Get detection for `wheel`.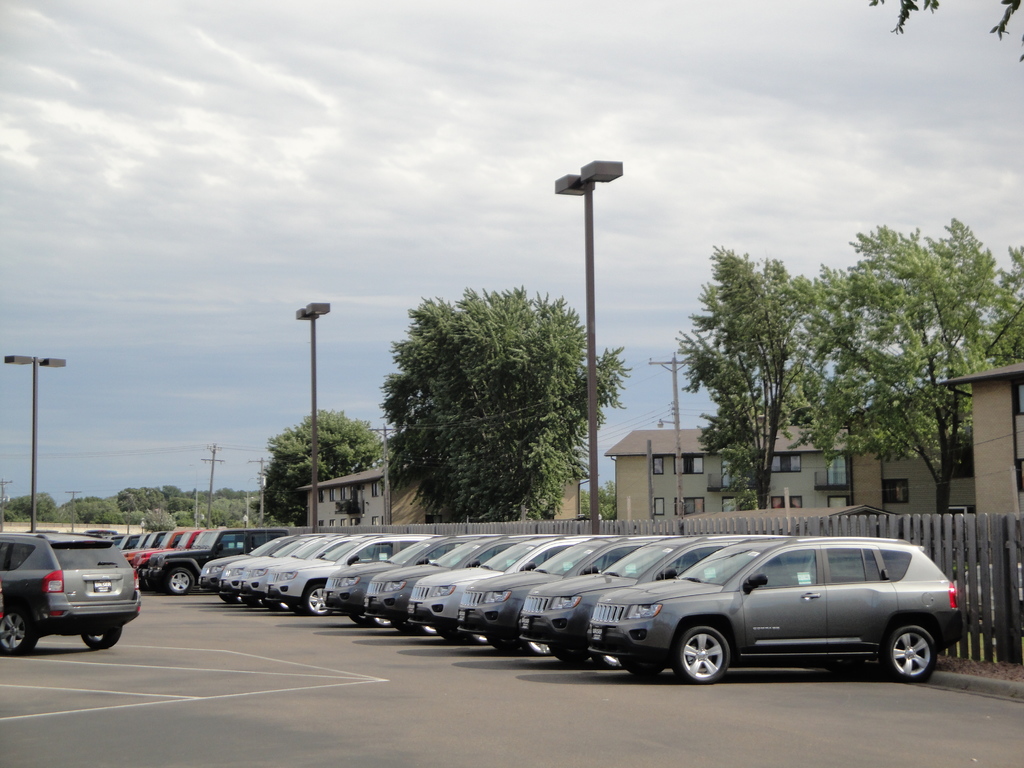
Detection: 675,629,725,687.
